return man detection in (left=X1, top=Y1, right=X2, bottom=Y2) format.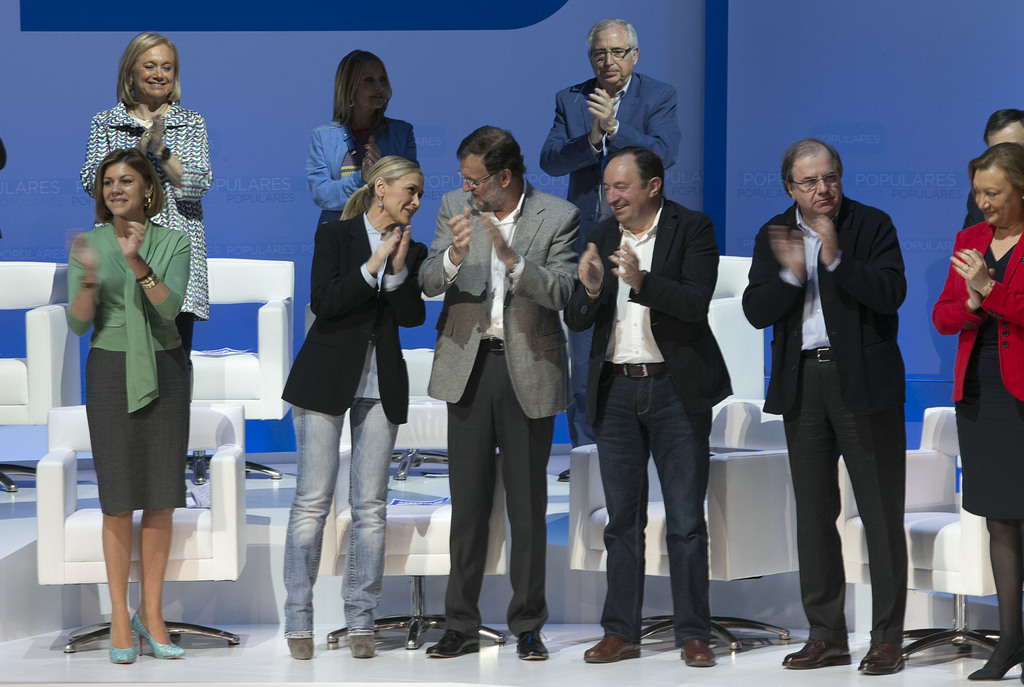
(left=742, top=136, right=908, bottom=675).
